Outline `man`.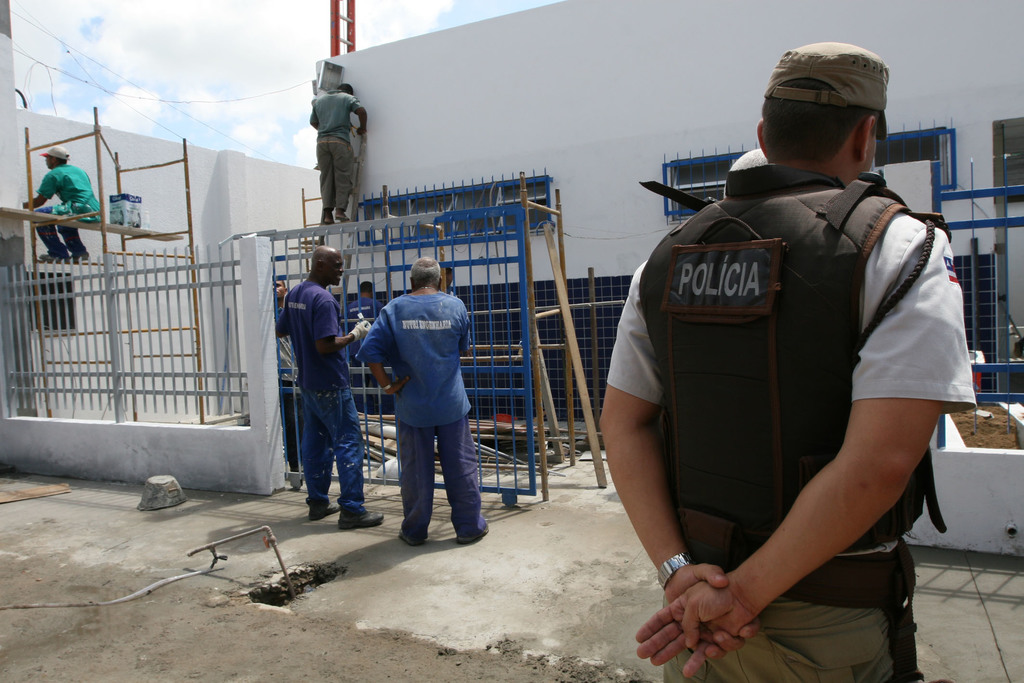
Outline: region(363, 254, 486, 561).
